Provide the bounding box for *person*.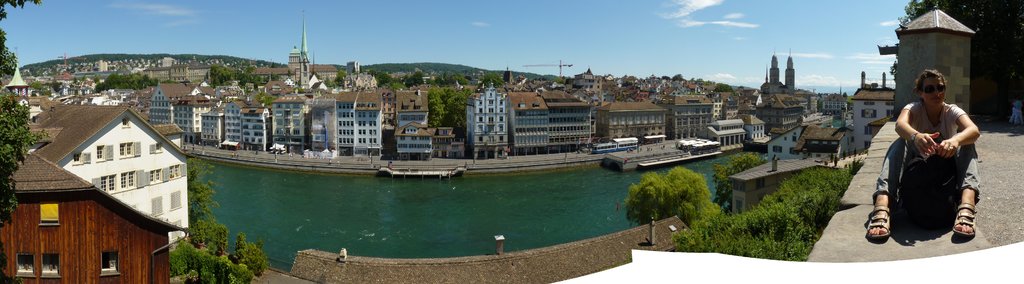
region(861, 69, 979, 243).
